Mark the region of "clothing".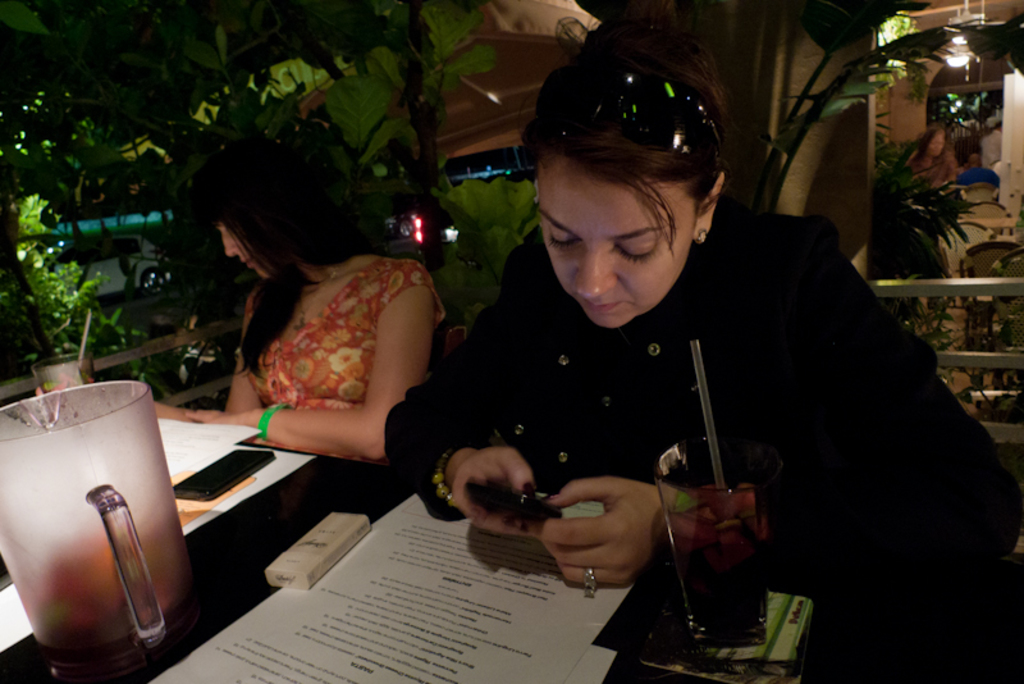
Region: (384,197,1023,571).
